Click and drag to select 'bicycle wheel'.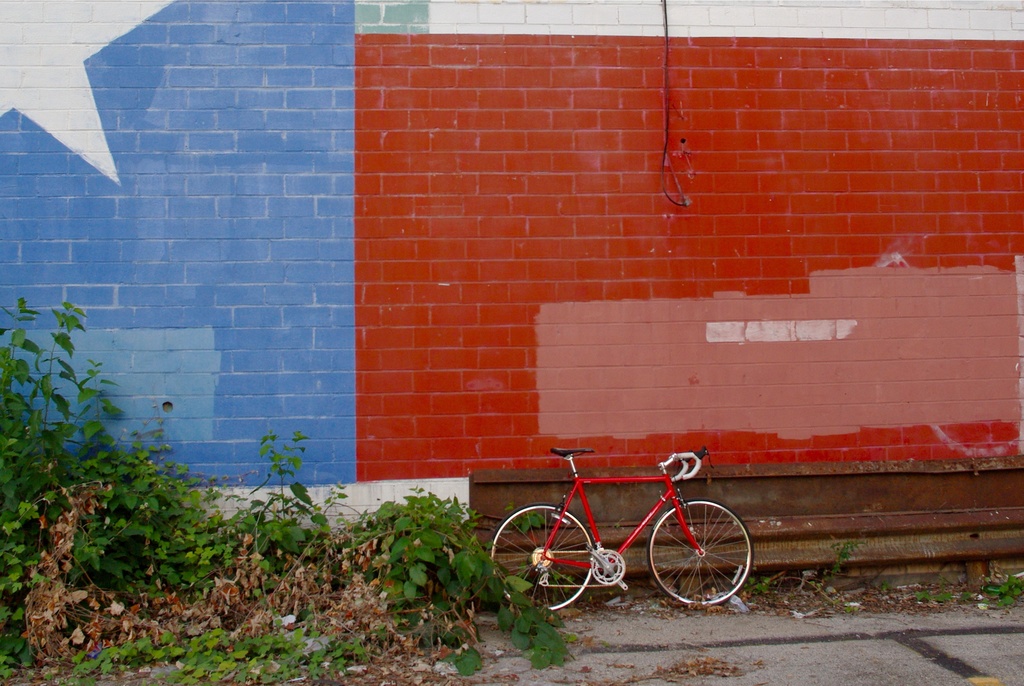
Selection: crop(644, 500, 751, 608).
